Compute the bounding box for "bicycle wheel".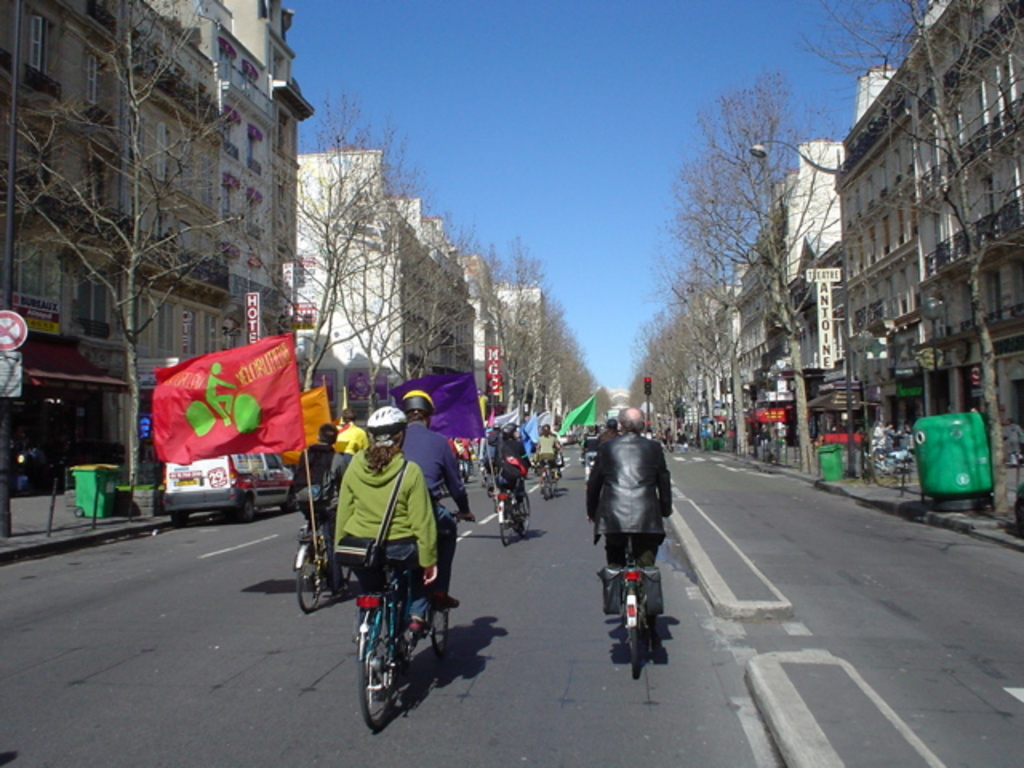
[left=550, top=475, right=558, bottom=496].
